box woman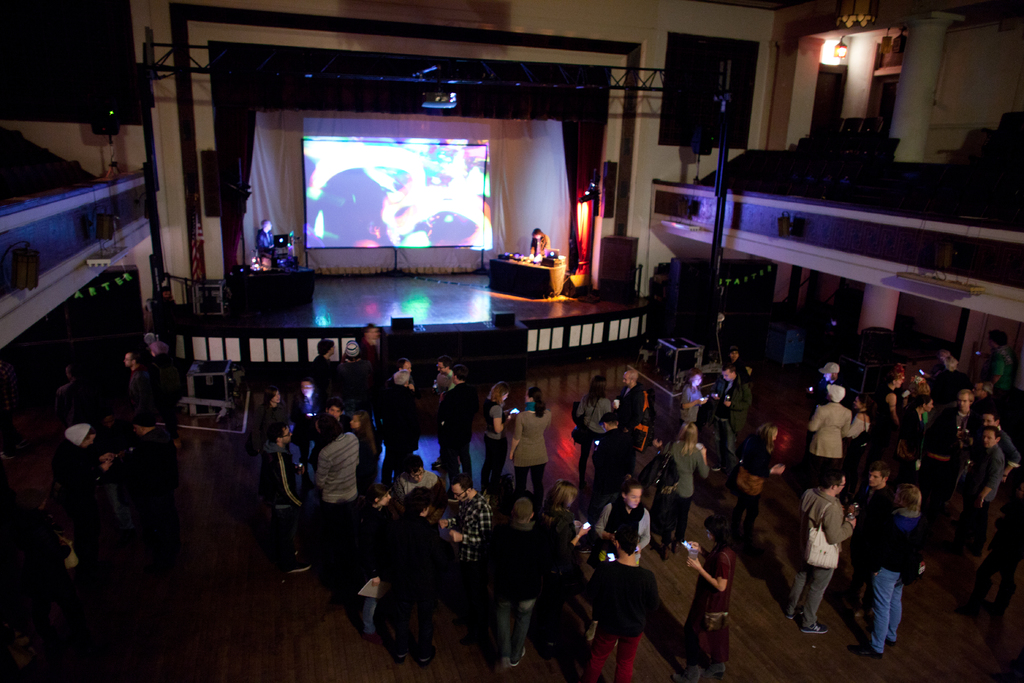
(599,481,654,560)
